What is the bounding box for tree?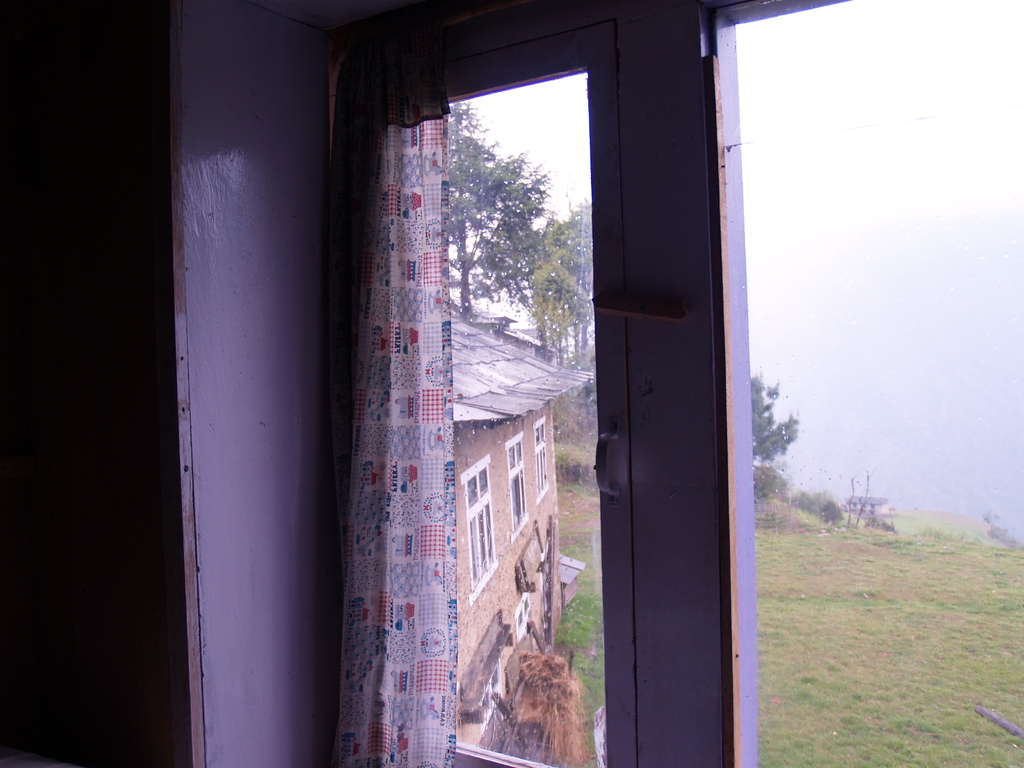
pyautogui.locateOnScreen(749, 373, 803, 468).
